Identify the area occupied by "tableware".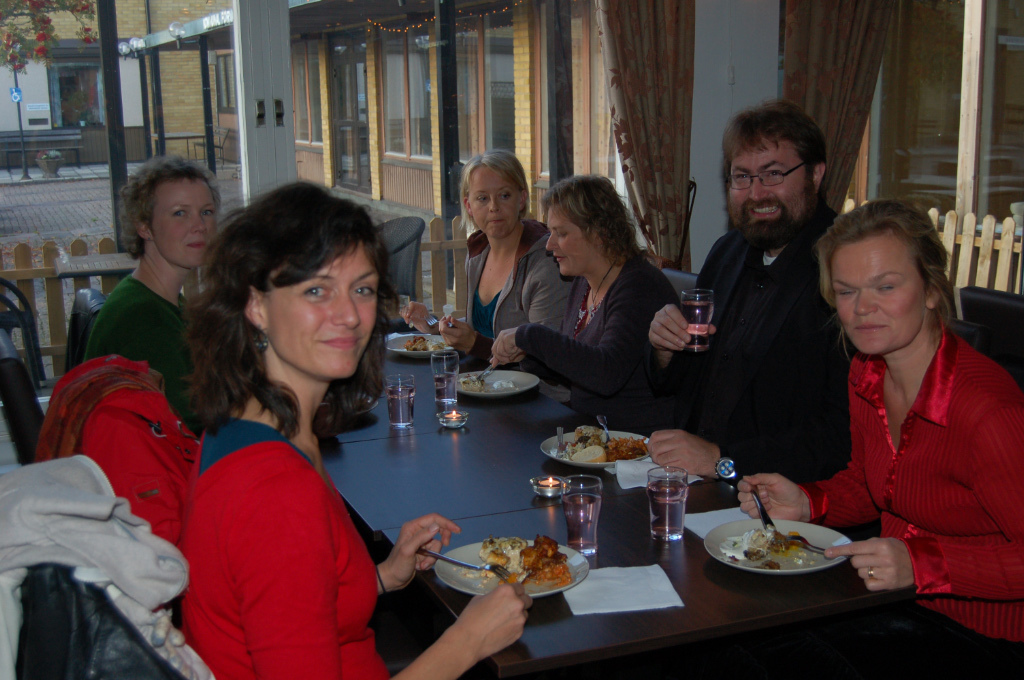
Area: bbox=[421, 312, 437, 329].
